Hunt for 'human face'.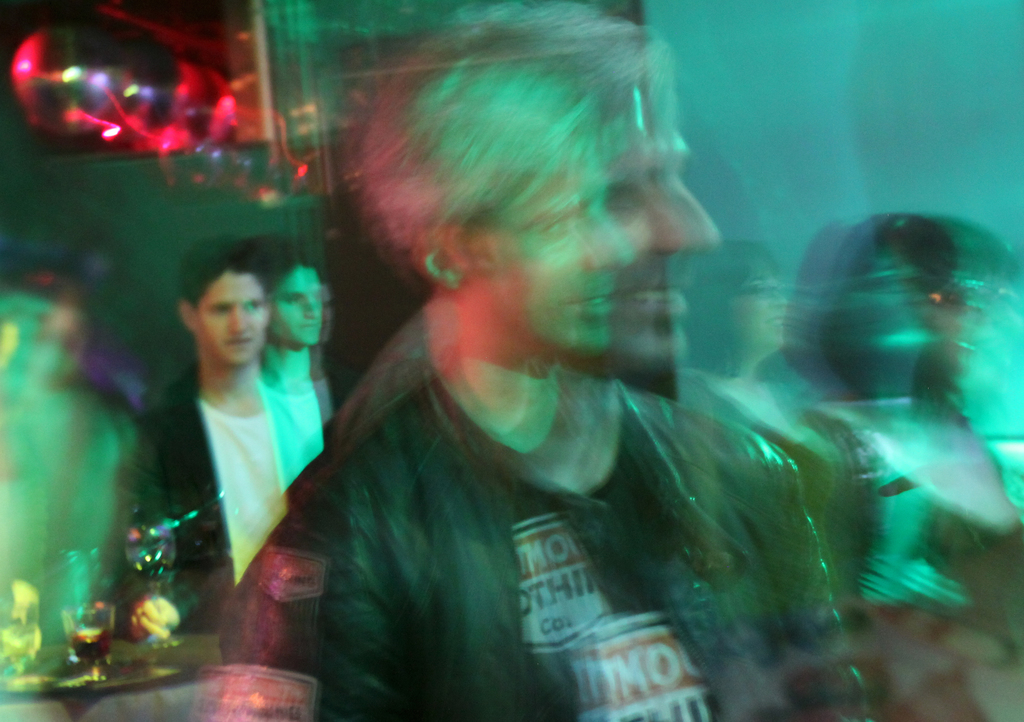
Hunted down at bbox(718, 265, 788, 349).
